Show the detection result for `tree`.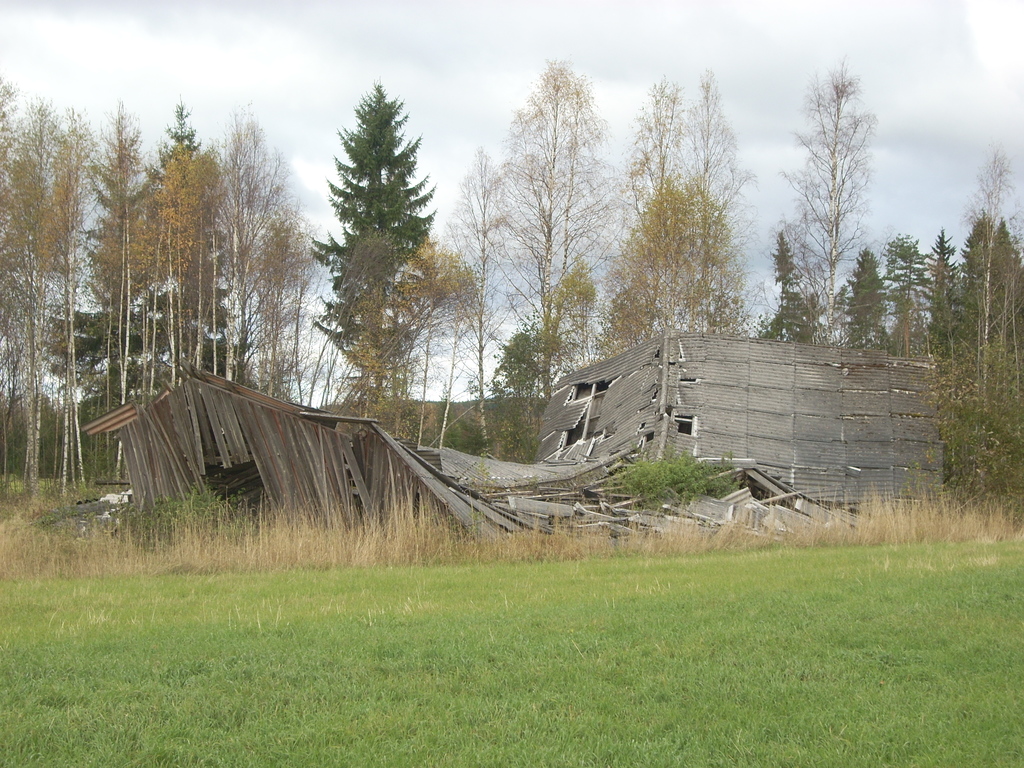
locate(293, 83, 454, 420).
